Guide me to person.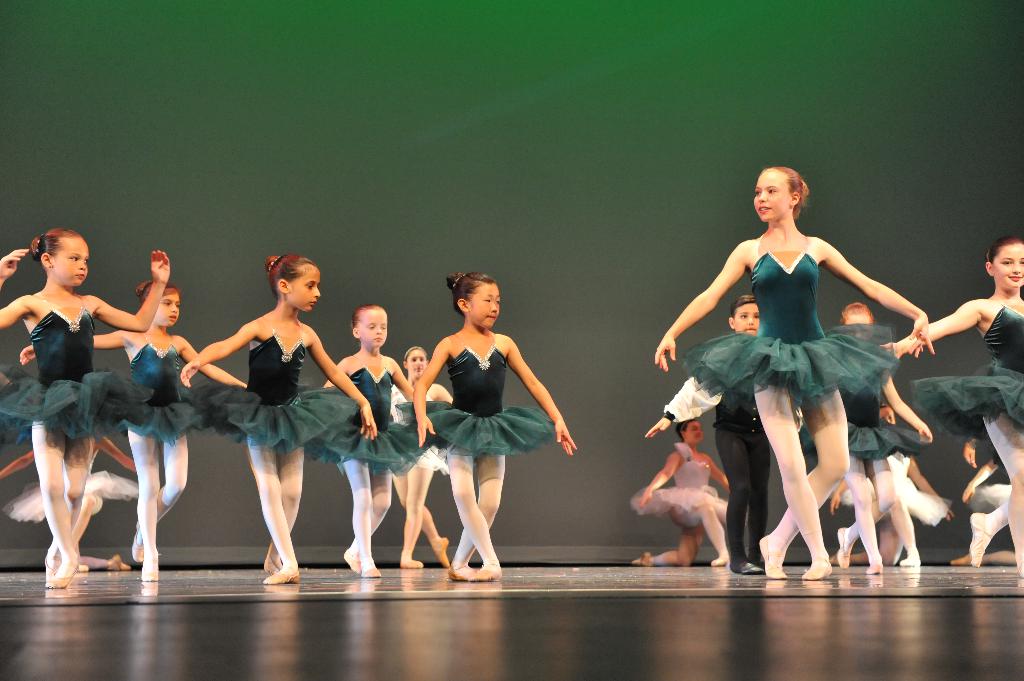
Guidance: rect(15, 277, 254, 584).
